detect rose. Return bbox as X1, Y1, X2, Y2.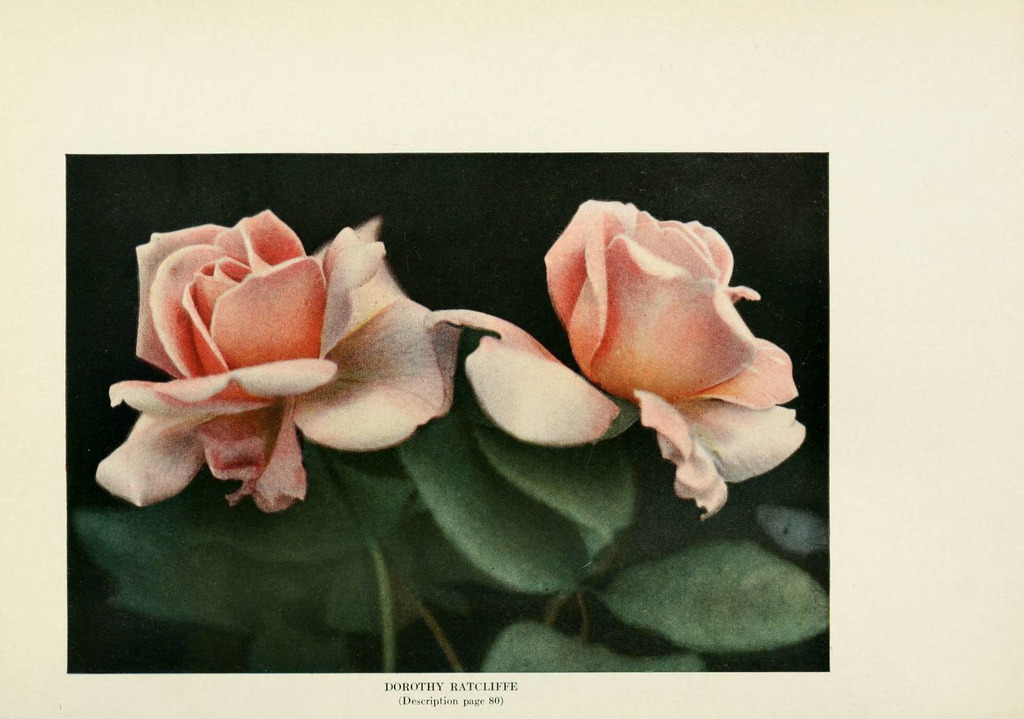
425, 198, 808, 519.
